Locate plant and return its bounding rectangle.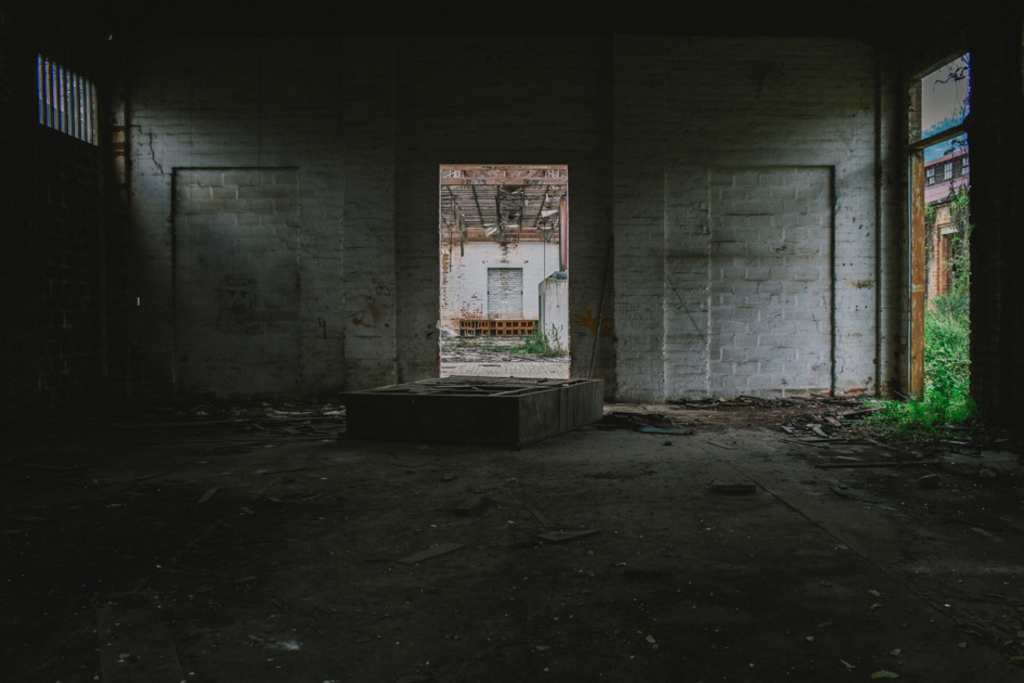
BBox(477, 325, 493, 355).
